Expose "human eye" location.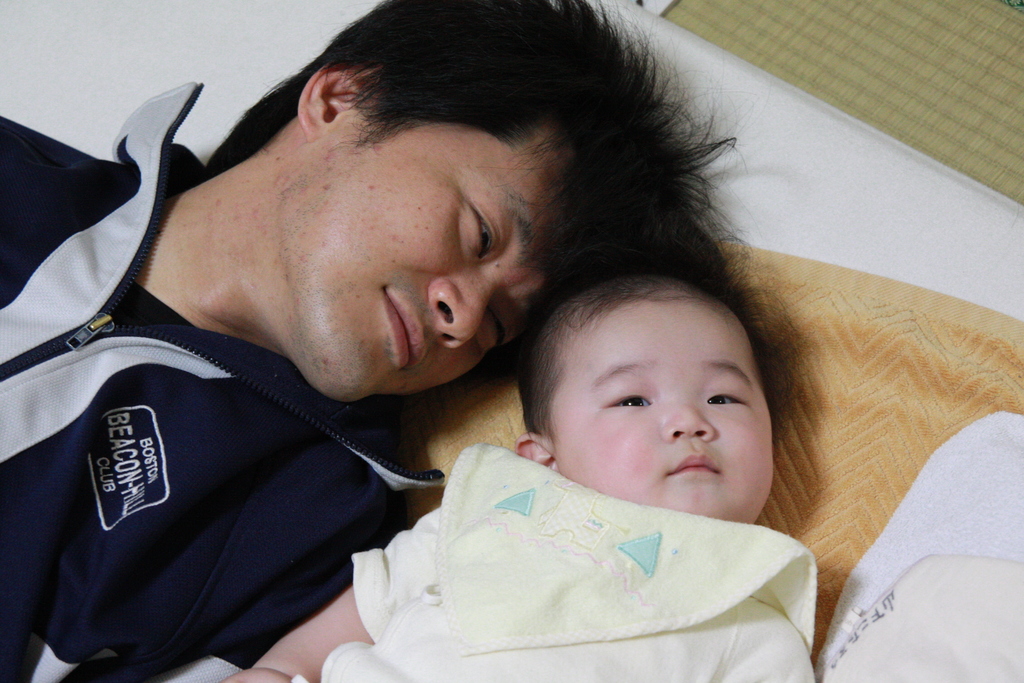
Exposed at select_region(602, 392, 652, 408).
